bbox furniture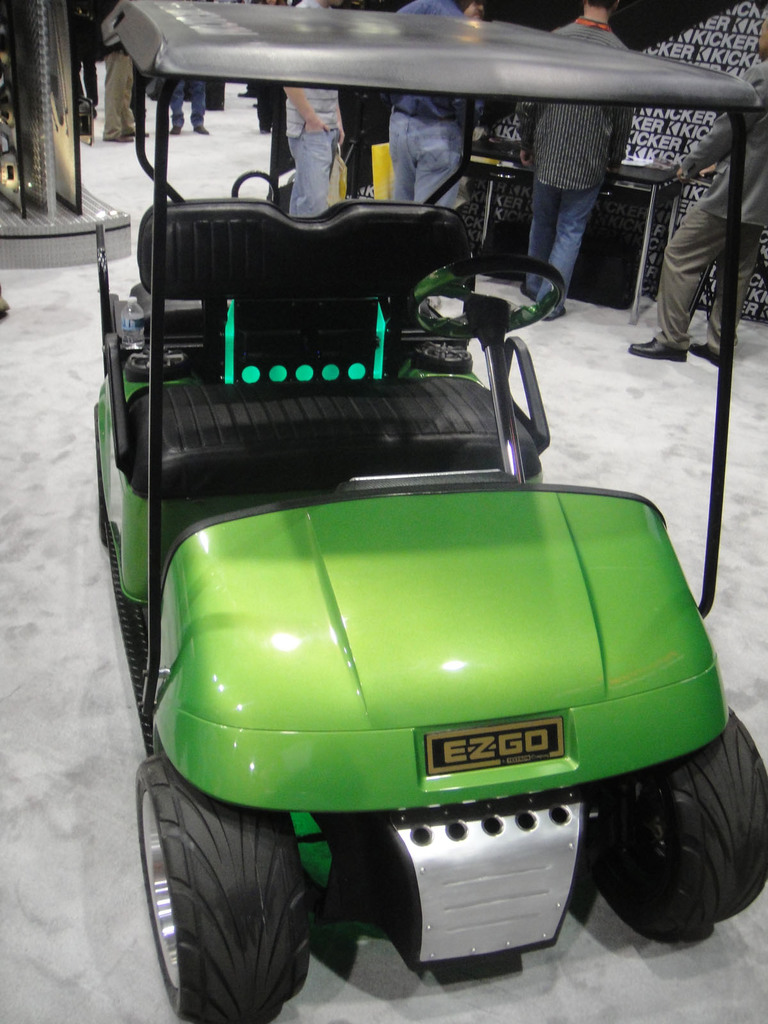
l=463, t=127, r=689, b=325
